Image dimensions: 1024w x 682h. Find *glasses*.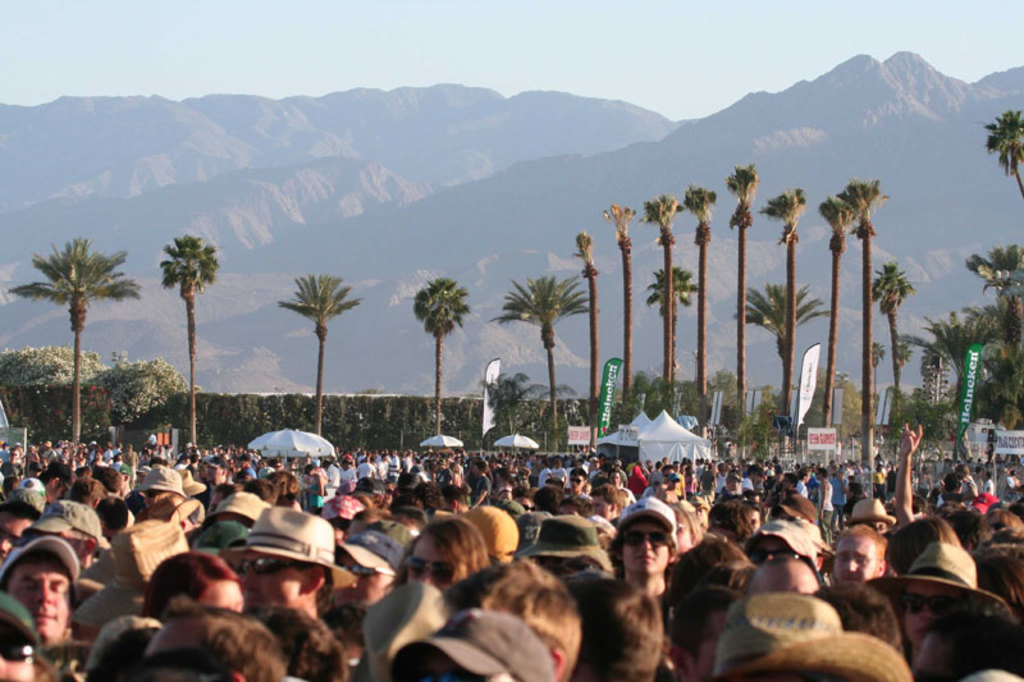
pyautogui.locateOnScreen(404, 553, 452, 586).
